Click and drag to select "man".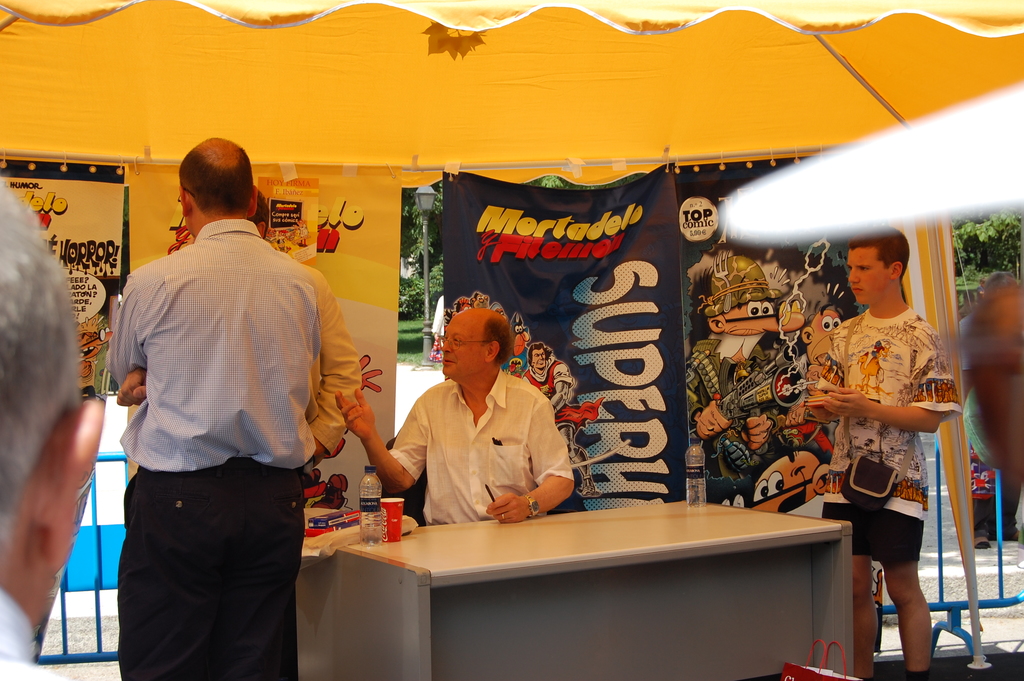
Selection: bbox(246, 184, 360, 469).
